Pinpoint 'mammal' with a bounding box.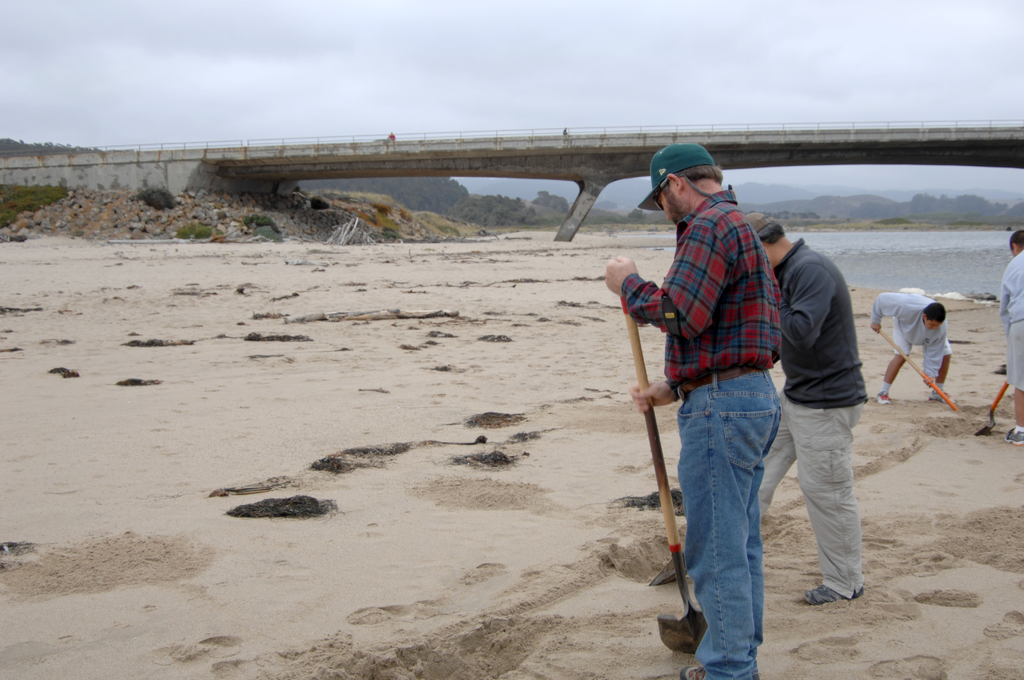
crop(755, 209, 875, 603).
